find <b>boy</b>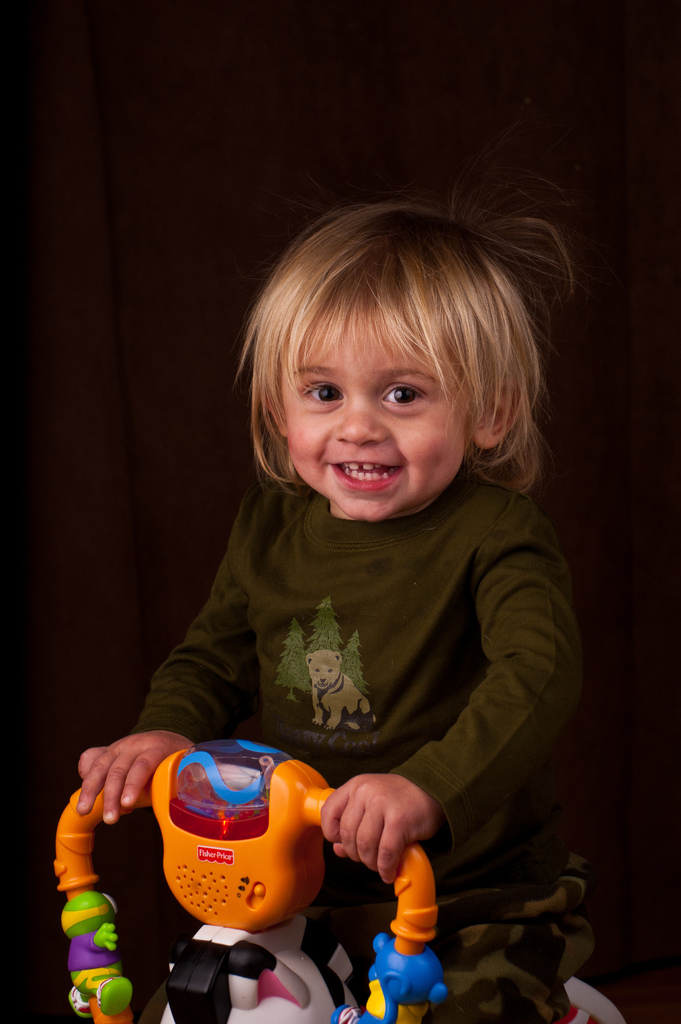
[left=97, top=133, right=593, bottom=939]
